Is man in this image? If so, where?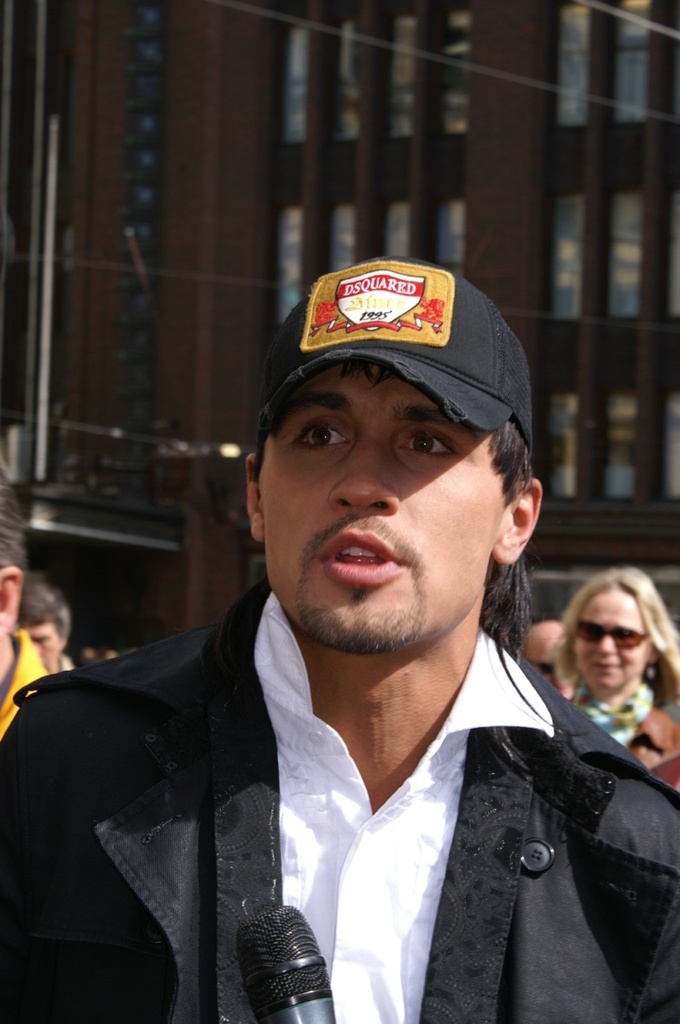
Yes, at <bbox>11, 262, 660, 1013</bbox>.
